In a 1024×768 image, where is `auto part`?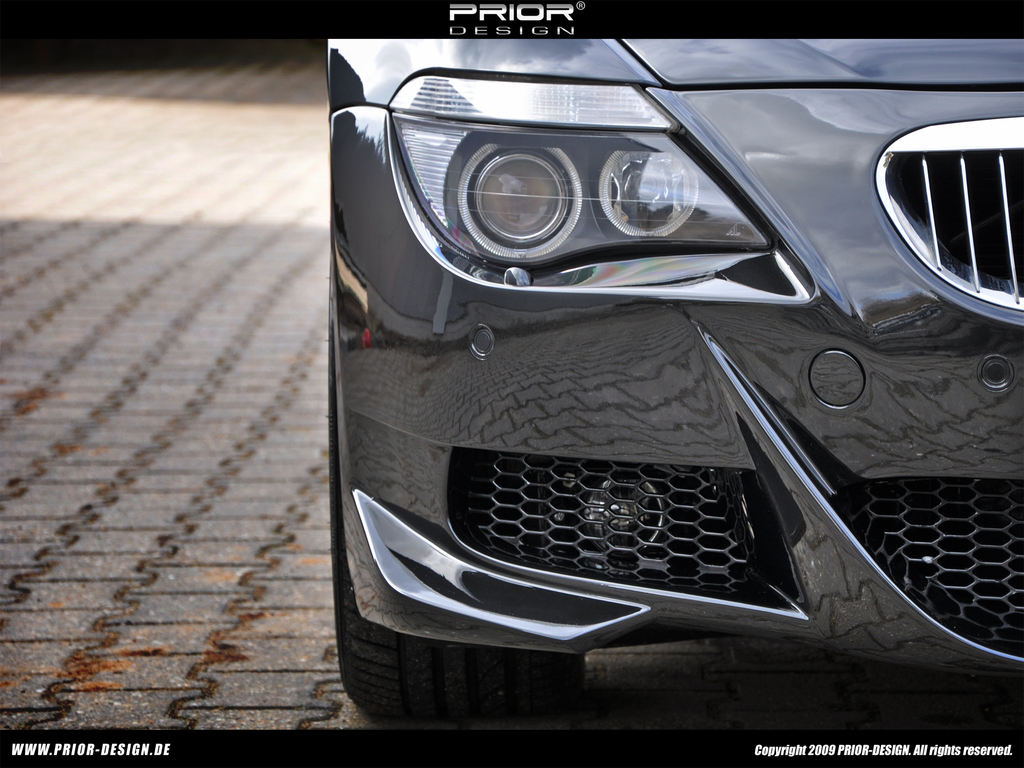
region(746, 400, 1023, 660).
